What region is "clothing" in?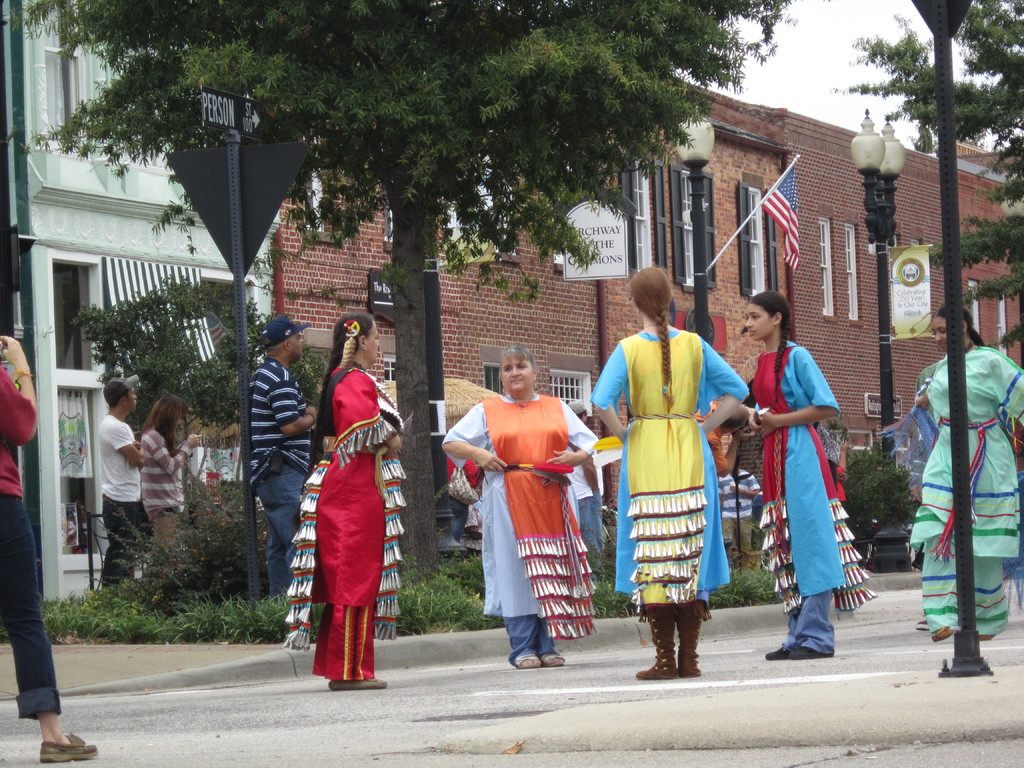
l=443, t=462, r=484, b=550.
